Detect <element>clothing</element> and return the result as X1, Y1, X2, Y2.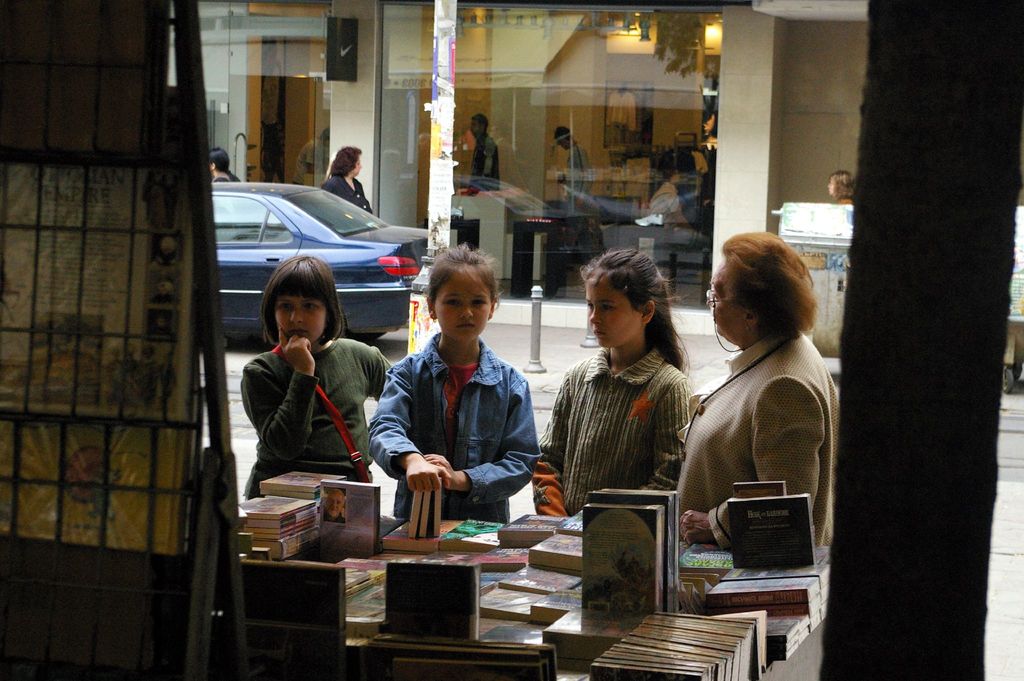
676, 303, 840, 570.
